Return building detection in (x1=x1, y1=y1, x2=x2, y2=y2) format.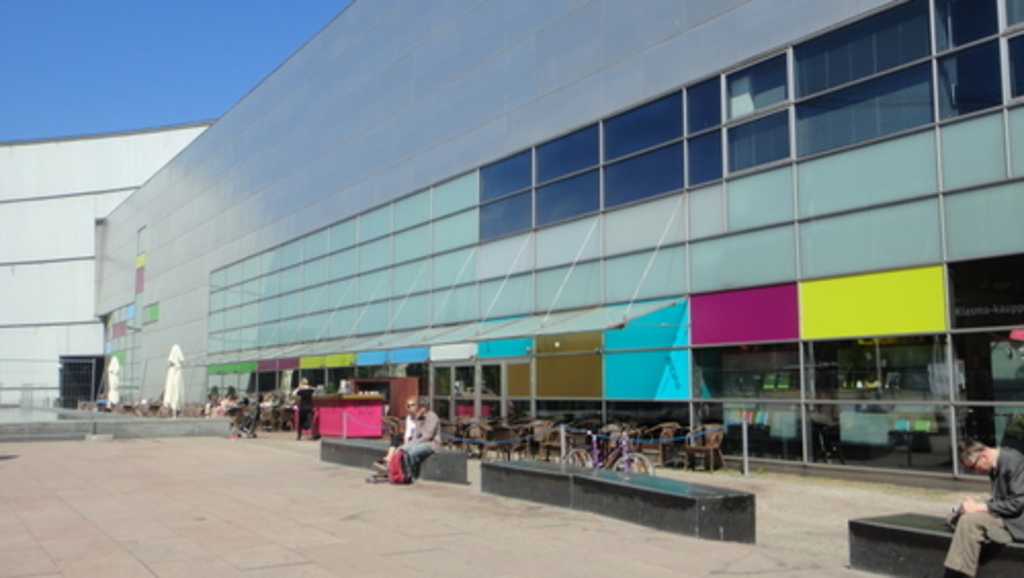
(x1=96, y1=0, x2=1022, y2=492).
